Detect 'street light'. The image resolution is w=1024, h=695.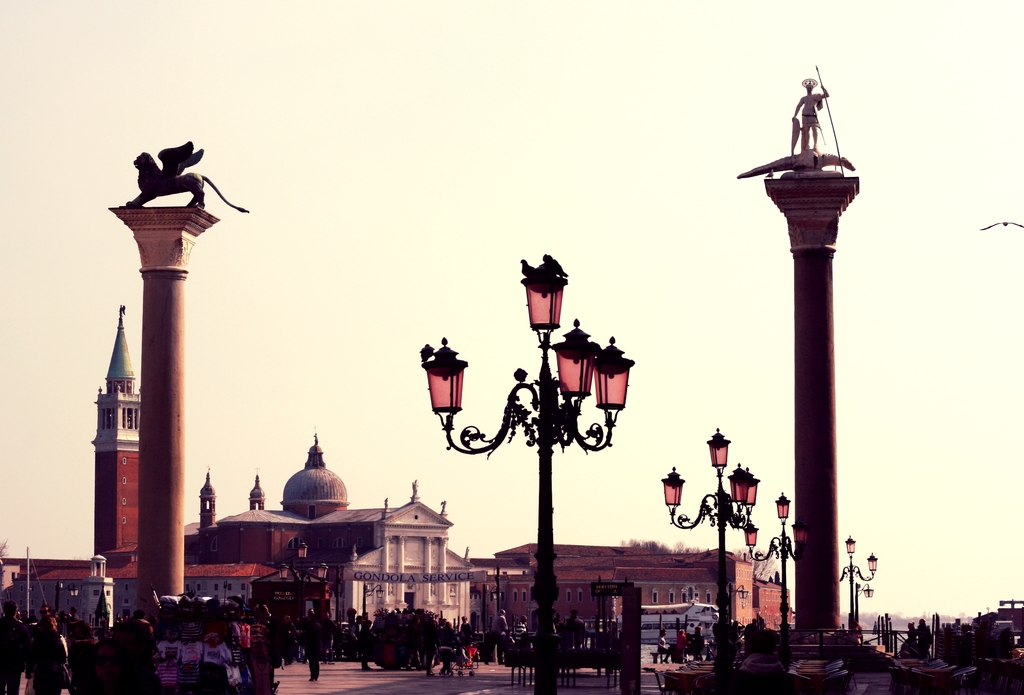
Rect(653, 426, 762, 688).
